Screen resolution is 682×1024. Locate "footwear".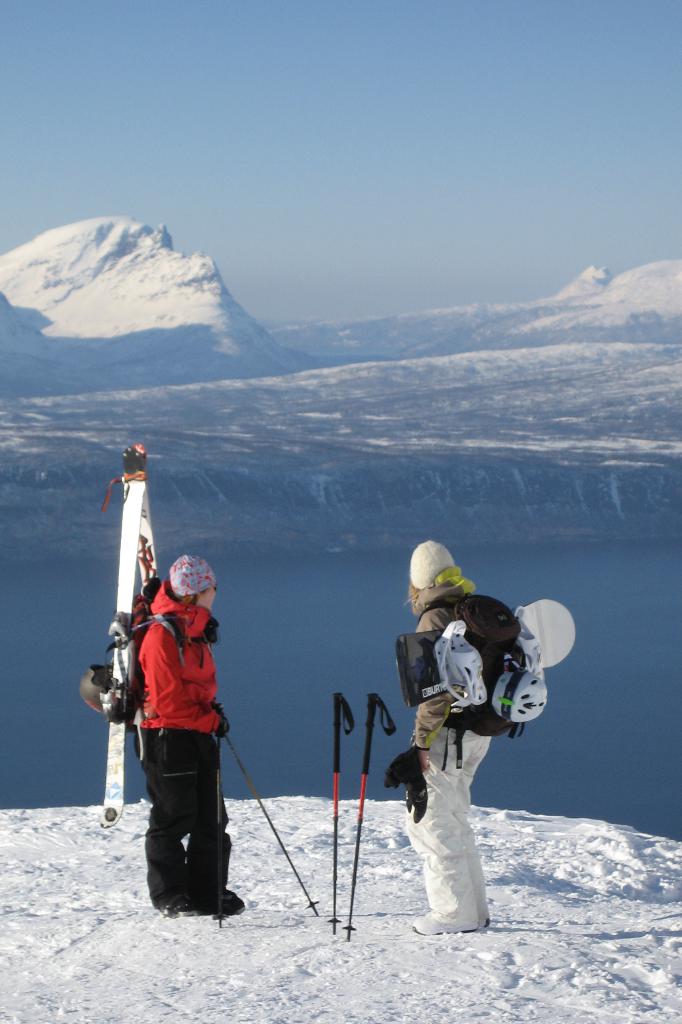
[x1=187, y1=881, x2=248, y2=924].
